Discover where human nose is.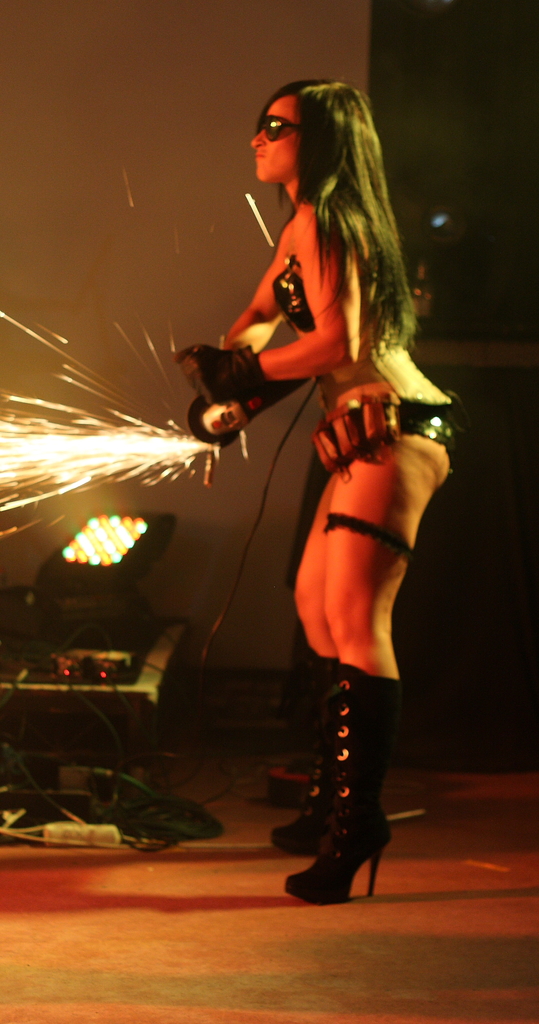
Discovered at rect(252, 129, 265, 149).
